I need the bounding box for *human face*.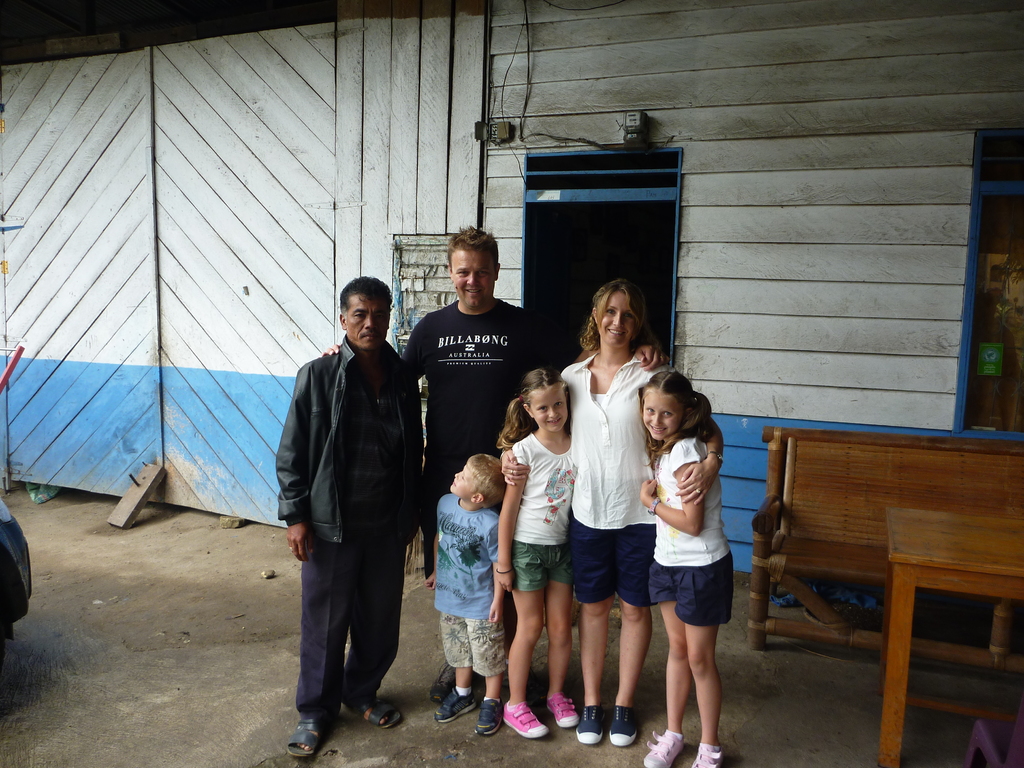
Here it is: <region>348, 295, 390, 345</region>.
